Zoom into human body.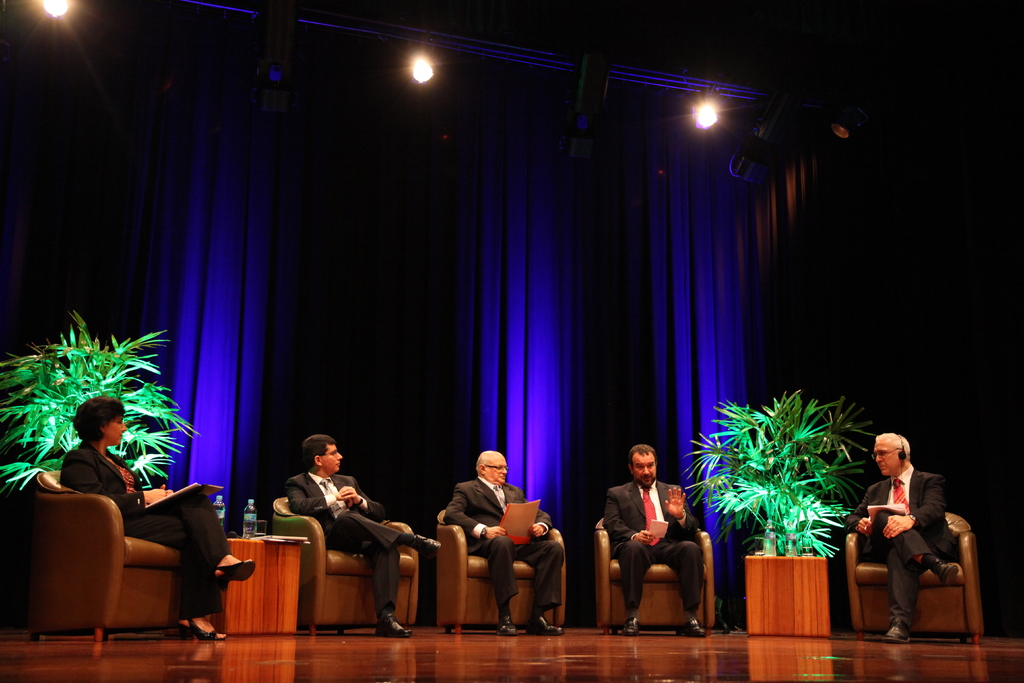
Zoom target: 855 435 961 630.
